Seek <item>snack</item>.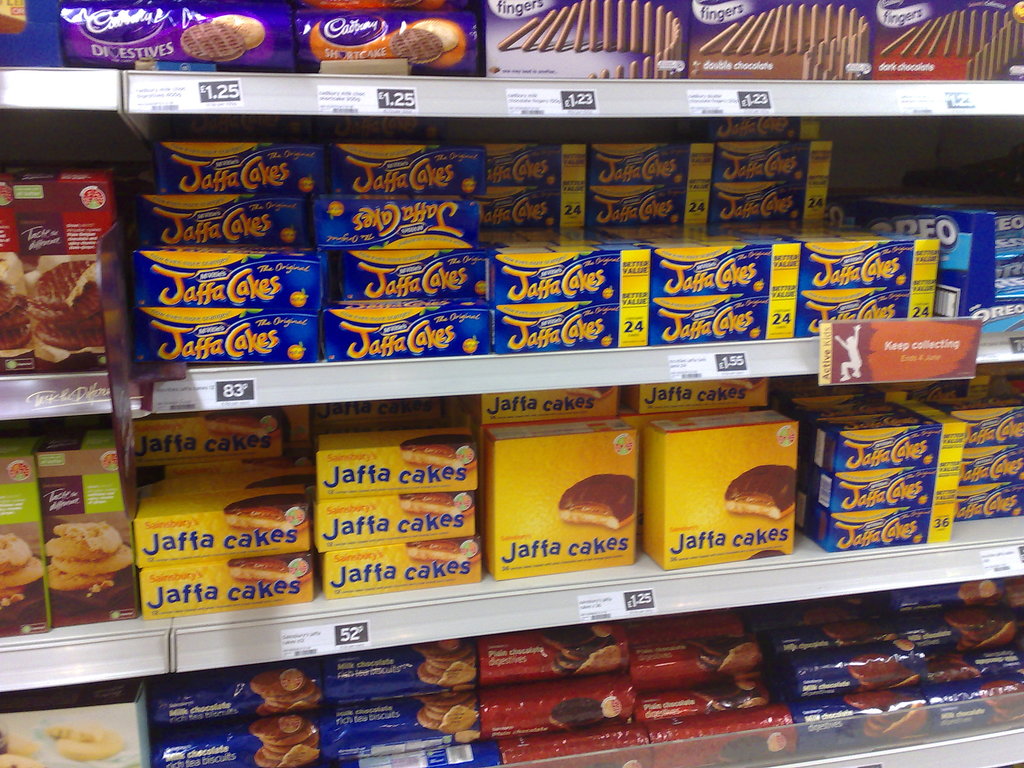
BBox(416, 633, 481, 689).
